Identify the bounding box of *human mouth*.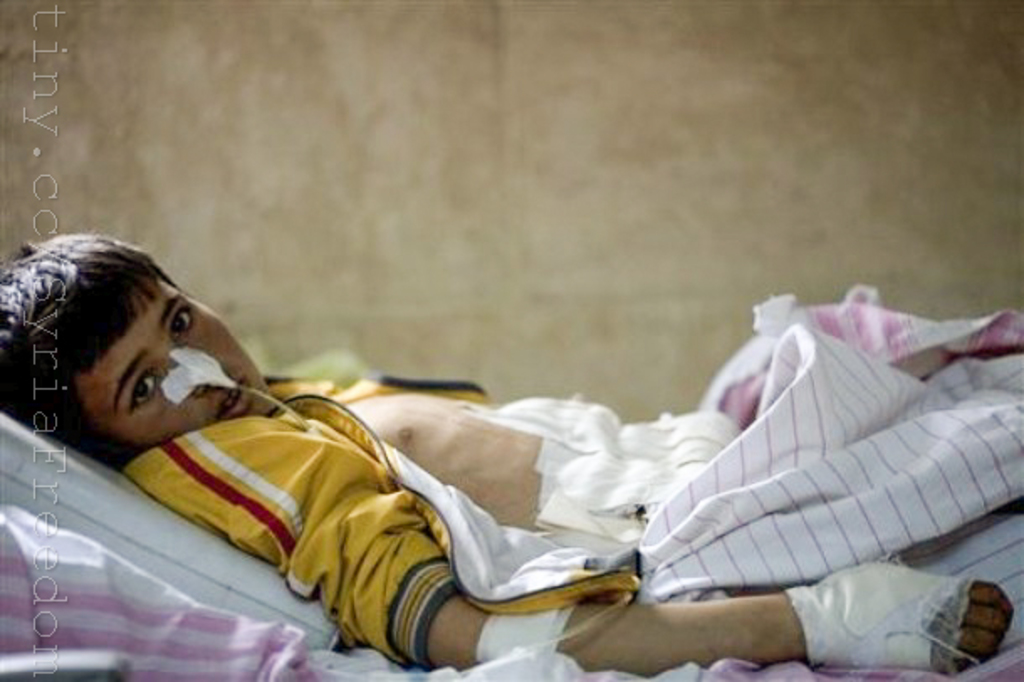
region(213, 375, 253, 417).
